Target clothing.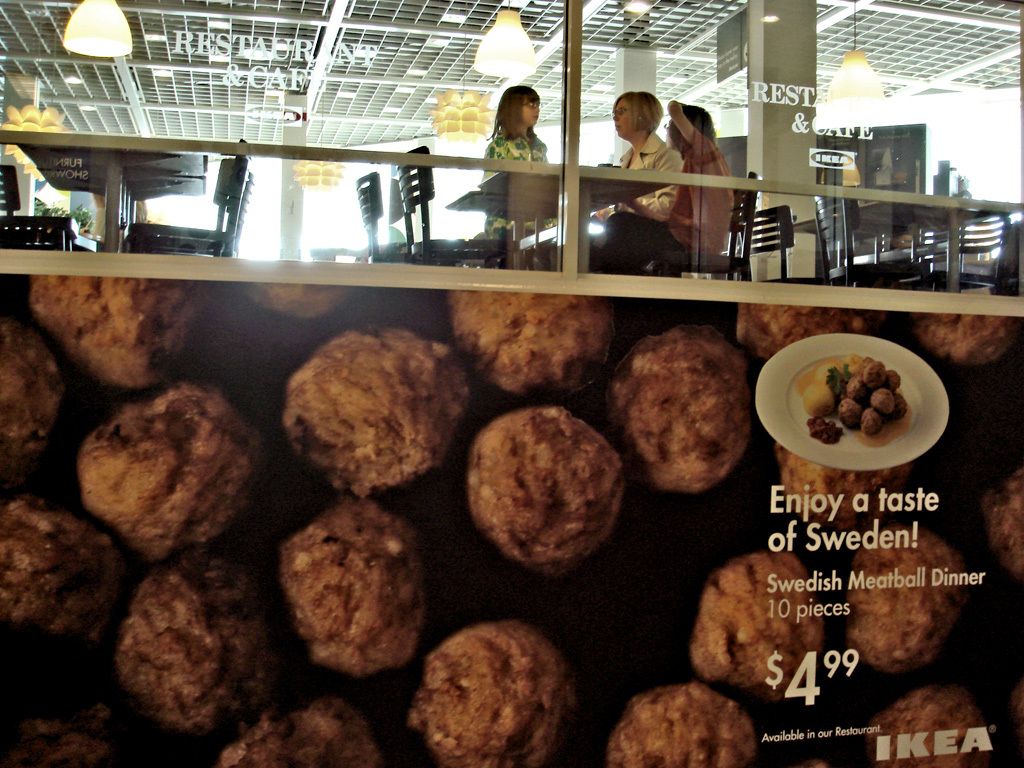
Target region: Rect(613, 131, 684, 219).
